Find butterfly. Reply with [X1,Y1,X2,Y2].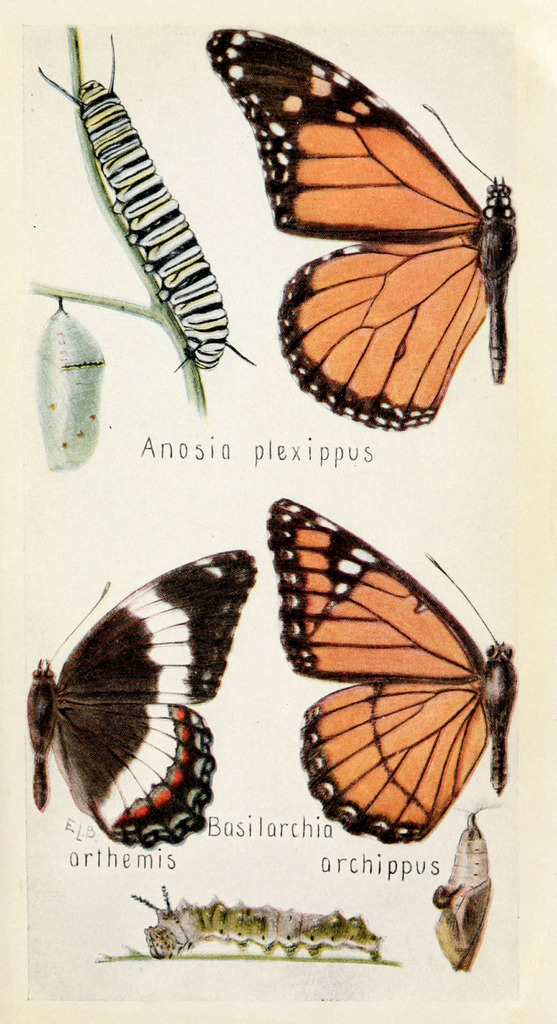
[276,483,519,856].
